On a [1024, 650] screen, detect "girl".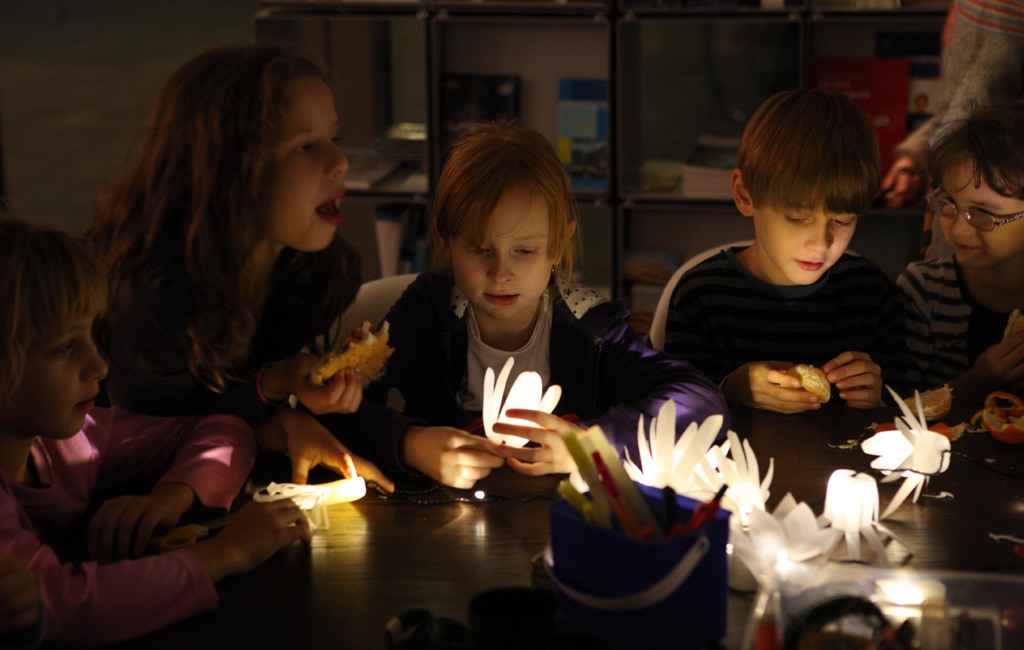
(0, 212, 309, 642).
